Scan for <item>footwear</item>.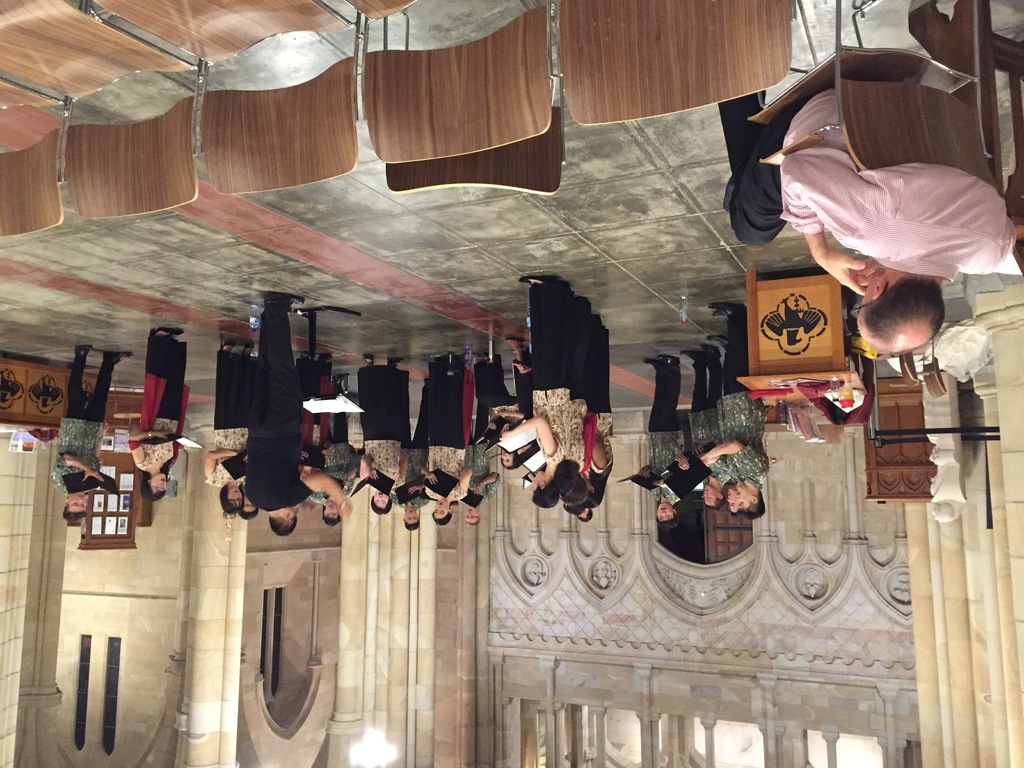
Scan result: BBox(316, 347, 333, 360).
